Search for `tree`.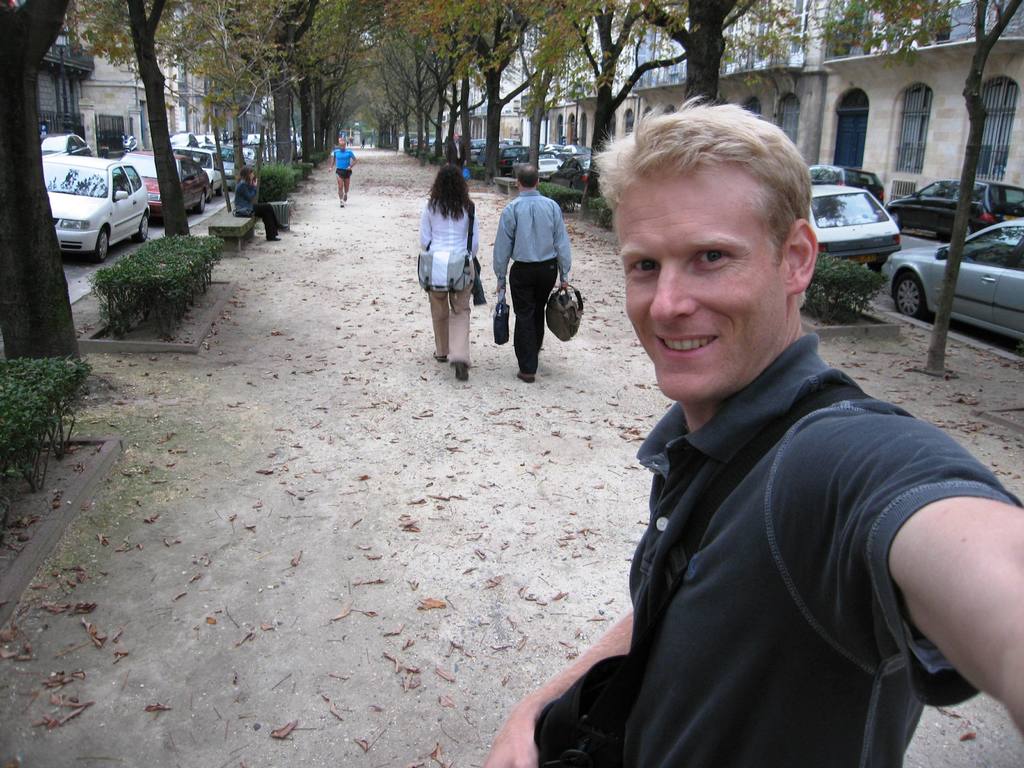
Found at select_region(80, 0, 250, 239).
